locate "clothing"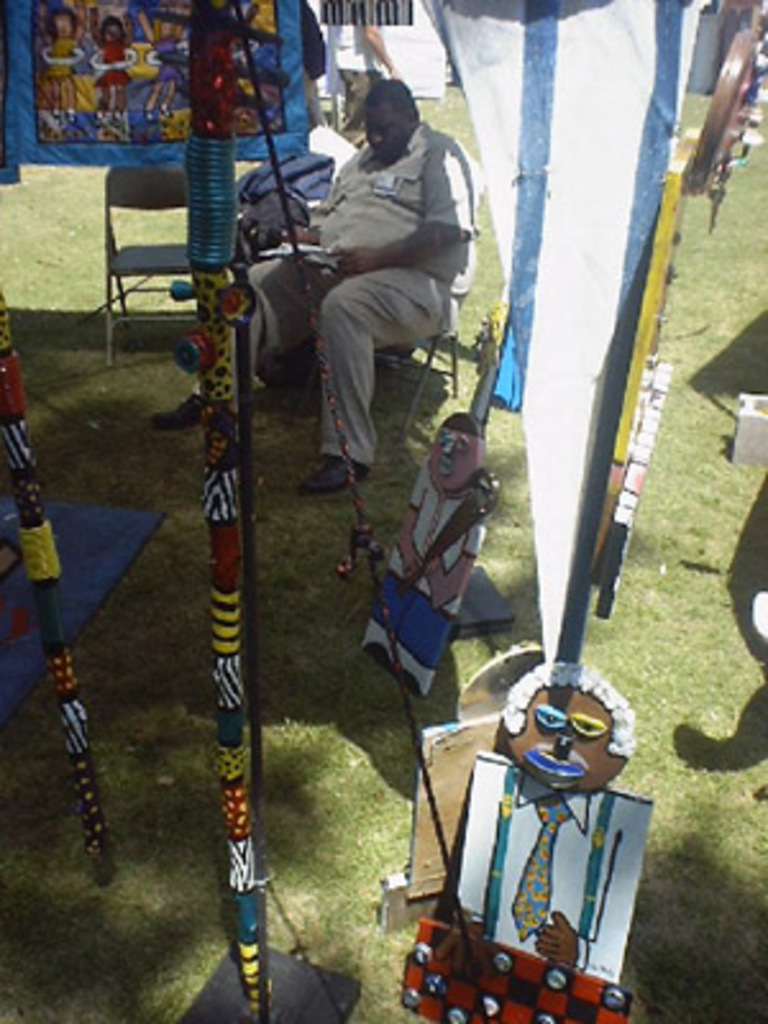
pyautogui.locateOnScreen(146, 28, 195, 90)
